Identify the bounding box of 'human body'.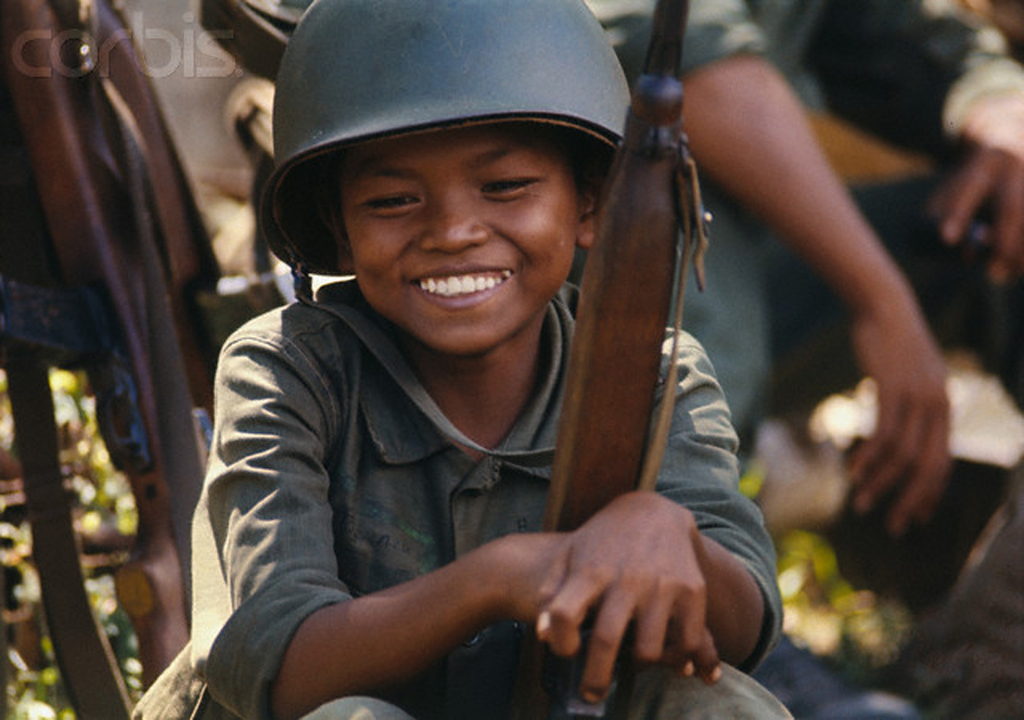
178/35/818/719.
